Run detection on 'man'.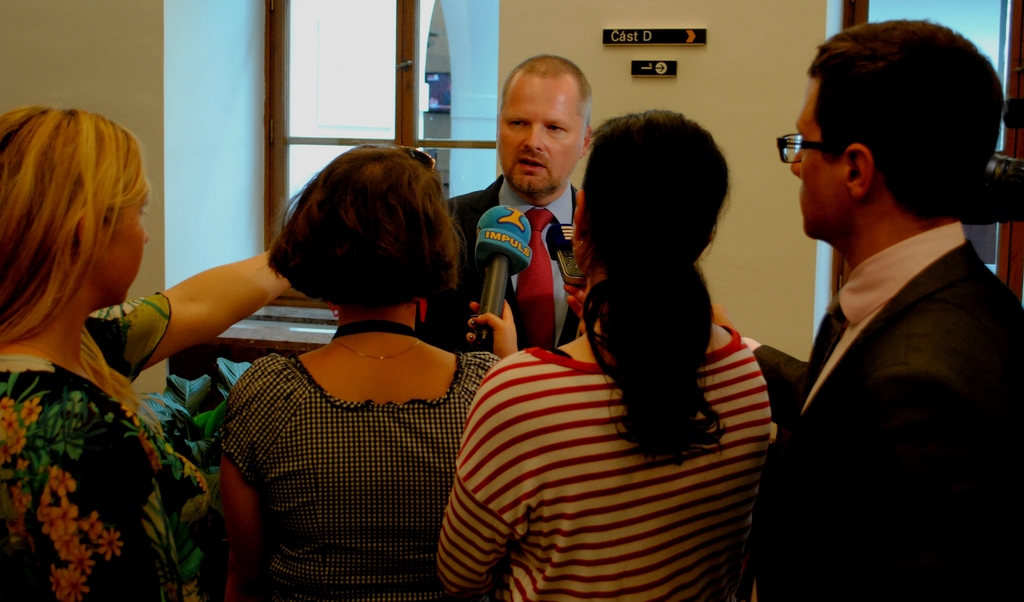
Result: {"left": 447, "top": 56, "right": 595, "bottom": 351}.
